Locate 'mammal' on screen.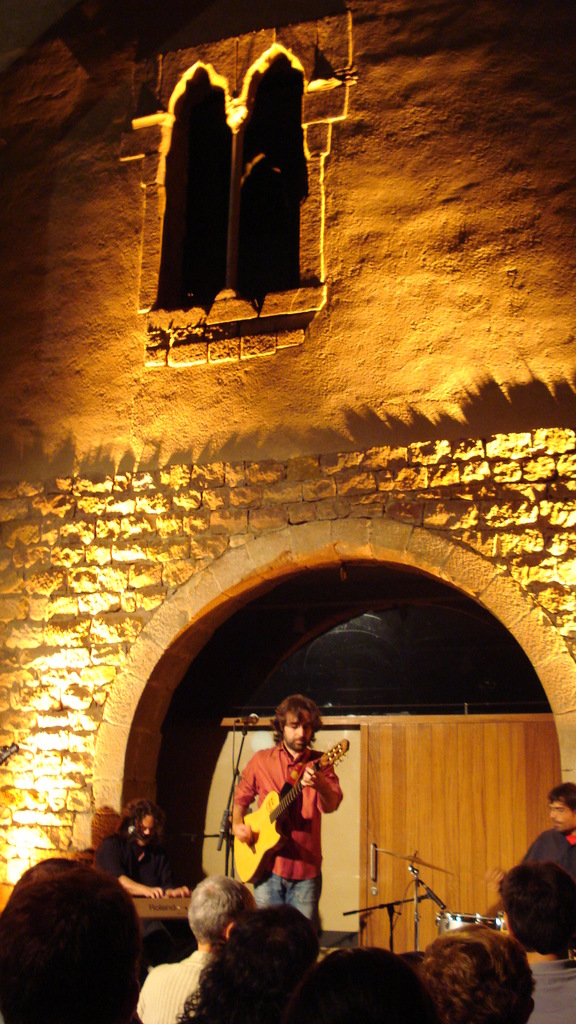
On screen at rect(422, 927, 544, 1023).
